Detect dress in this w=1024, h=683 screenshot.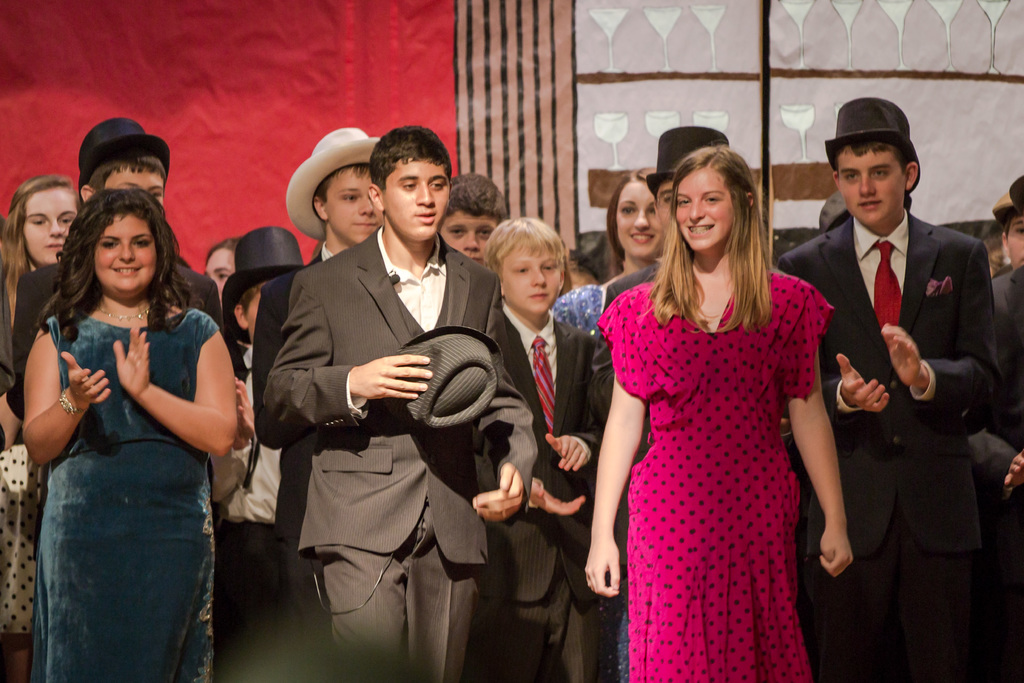
Detection: 604/241/851/672.
